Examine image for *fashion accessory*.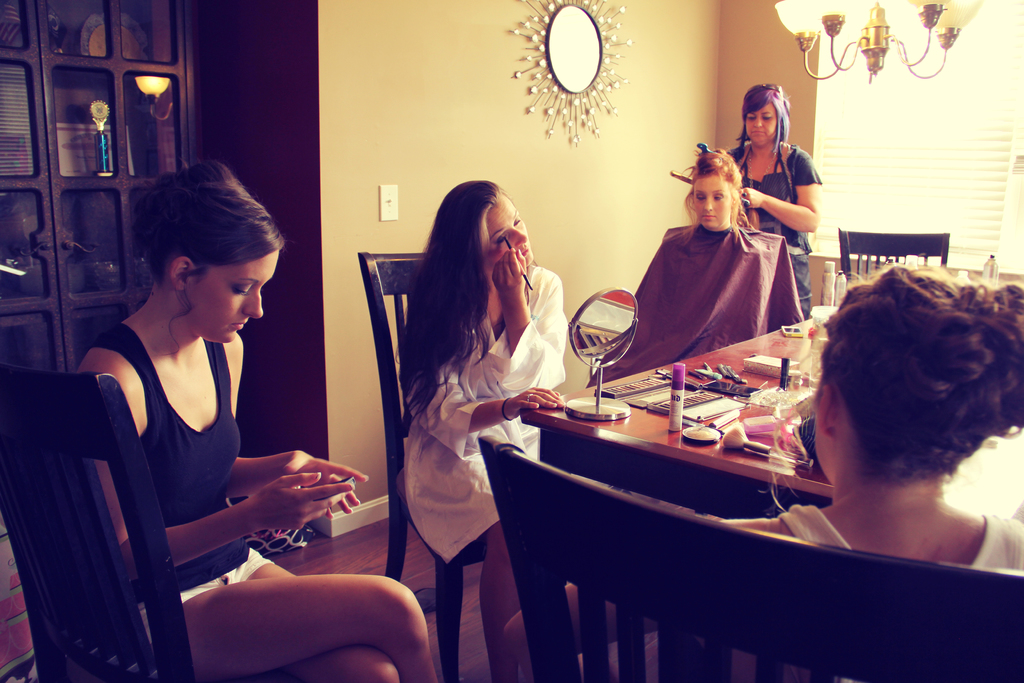
Examination result: x1=504 y1=237 x2=532 y2=290.
